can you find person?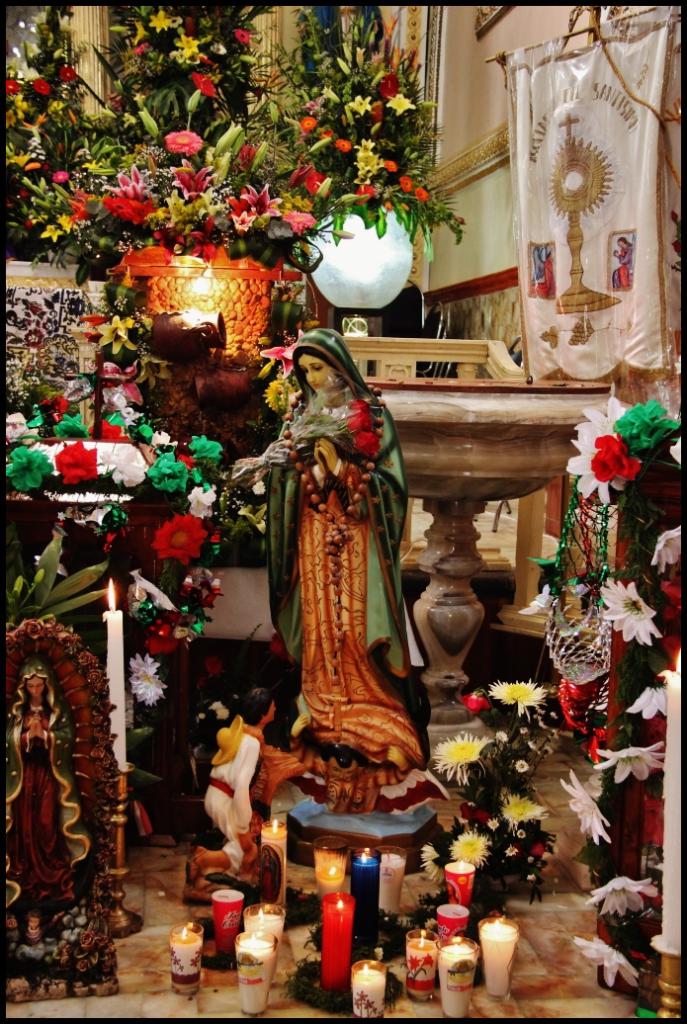
Yes, bounding box: l=0, t=650, r=105, b=911.
